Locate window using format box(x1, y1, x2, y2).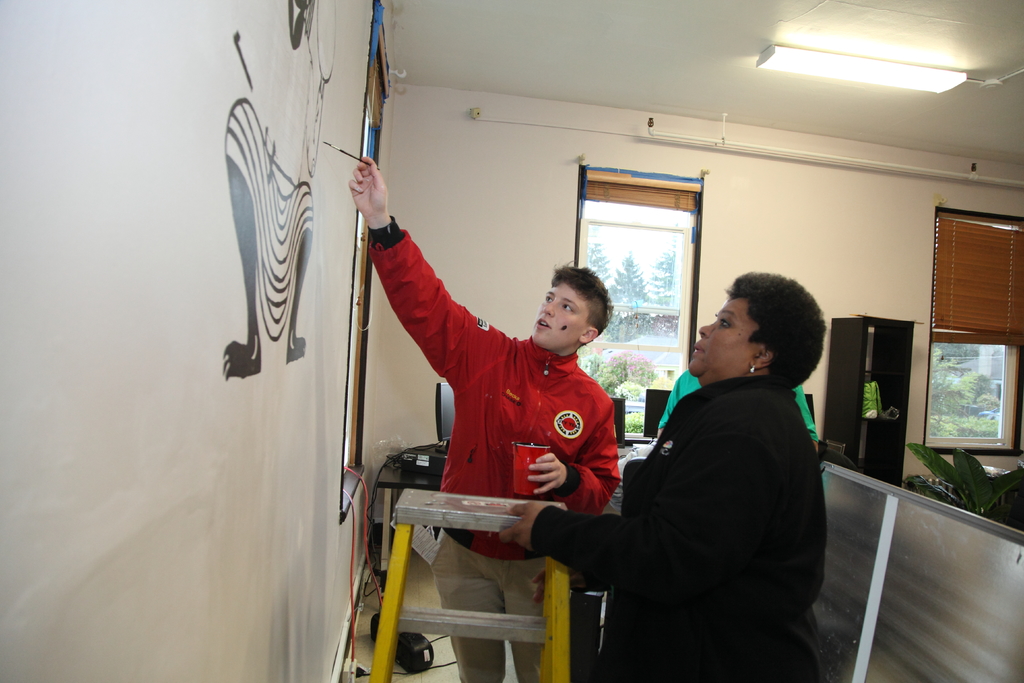
box(578, 169, 702, 434).
